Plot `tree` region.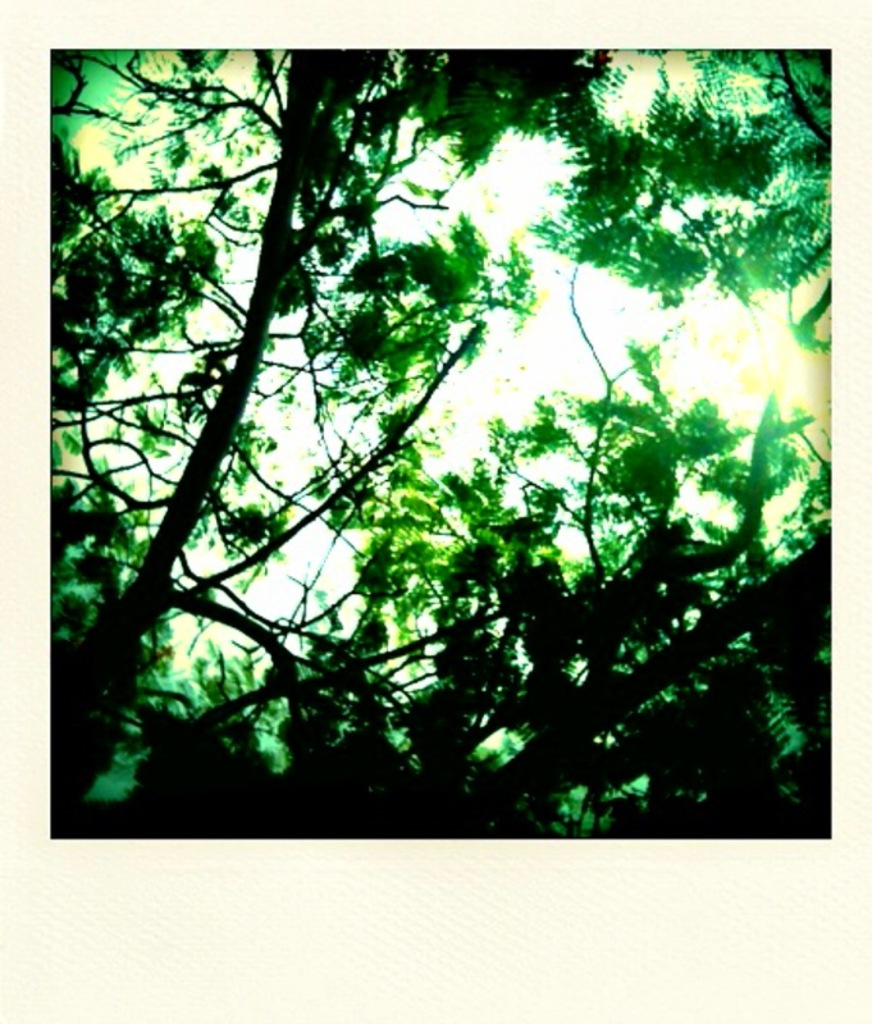
Plotted at 31/44/848/855.
